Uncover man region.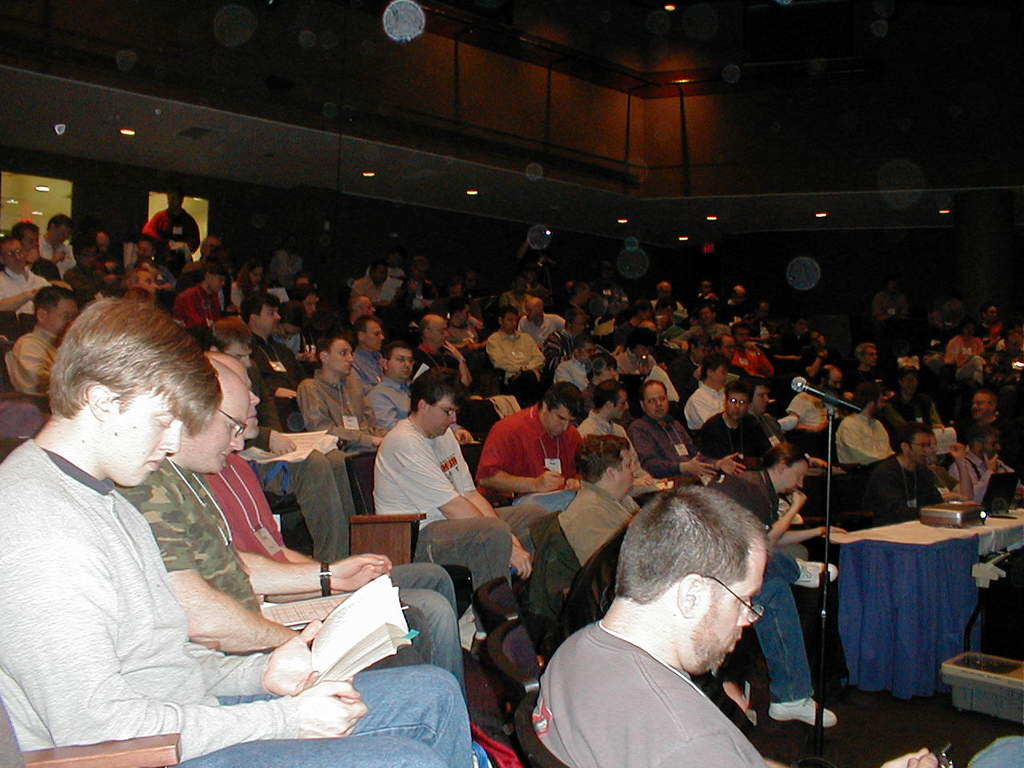
Uncovered: bbox=[480, 303, 550, 379].
